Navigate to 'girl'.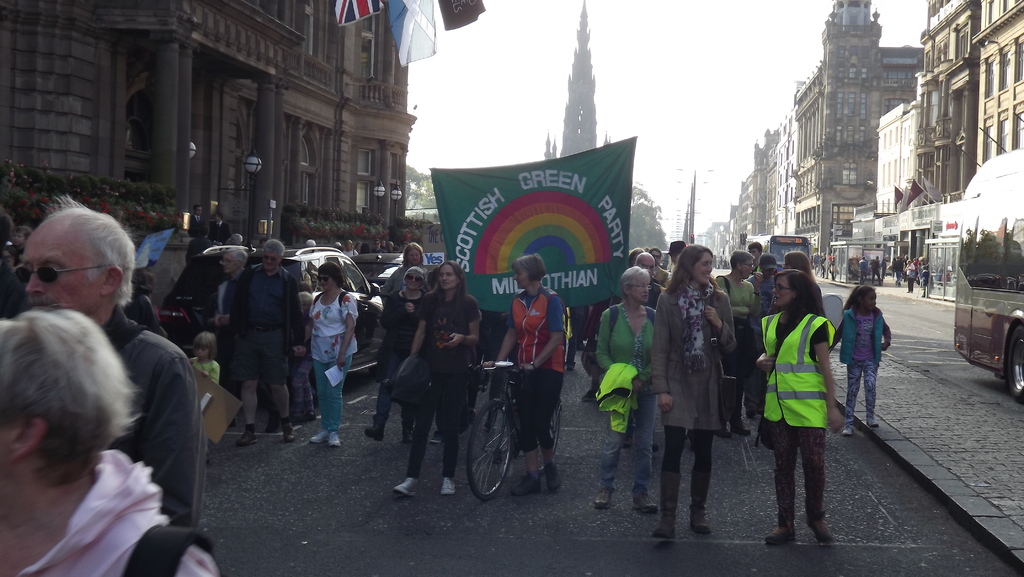
Navigation target: [left=189, top=329, right=219, bottom=464].
